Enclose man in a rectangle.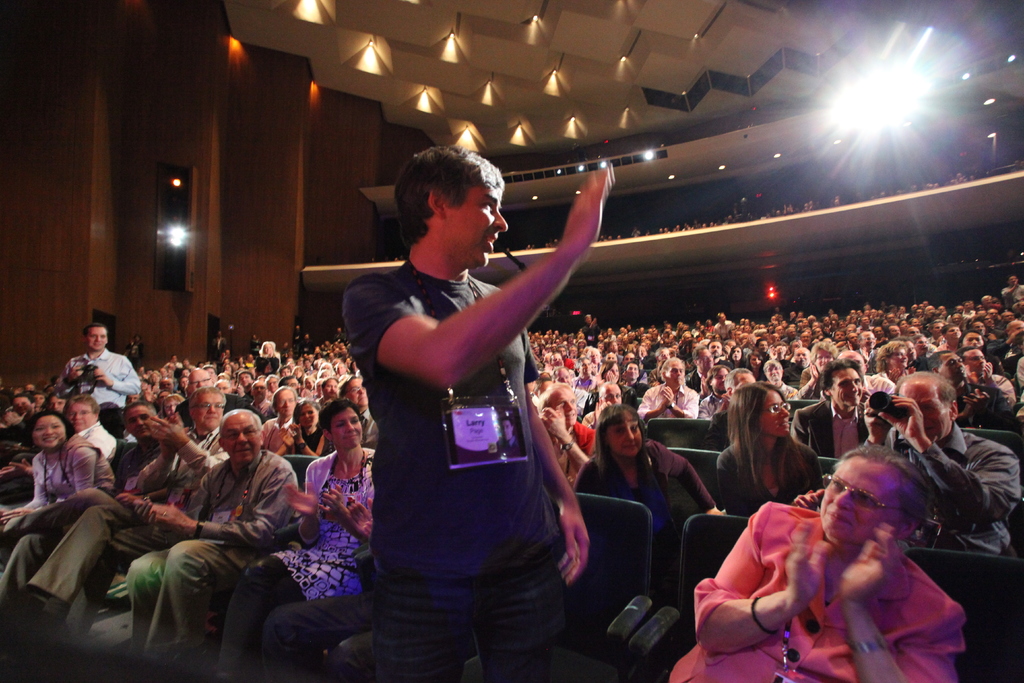
BBox(581, 314, 598, 345).
